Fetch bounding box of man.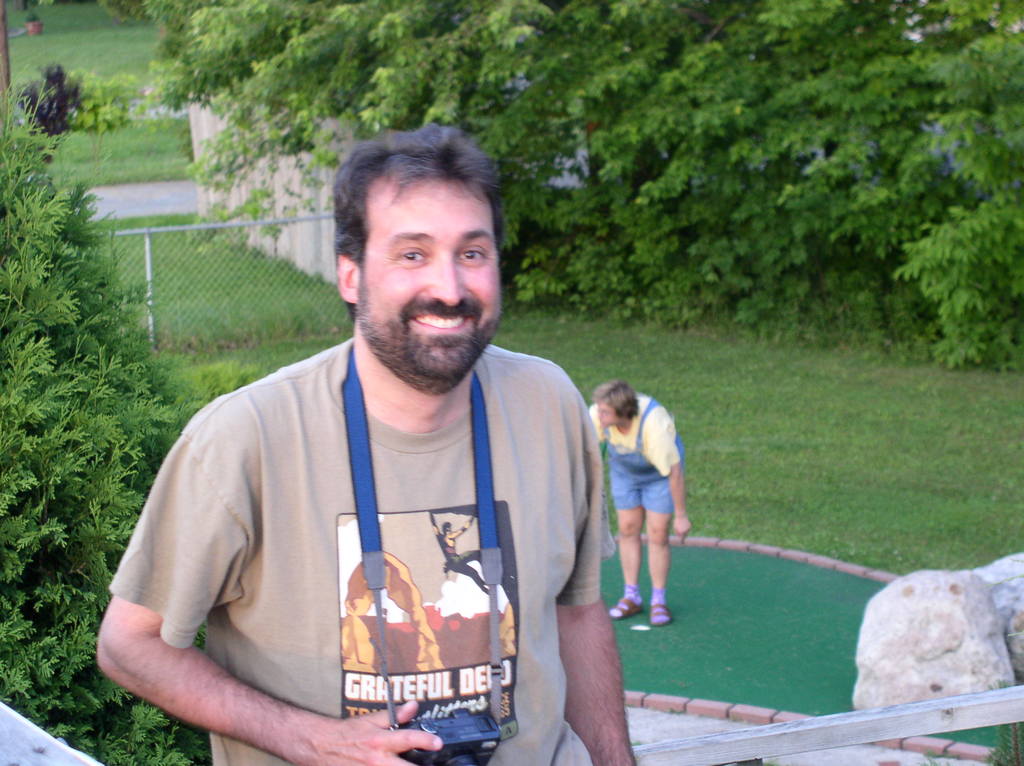
Bbox: [x1=119, y1=132, x2=627, y2=765].
